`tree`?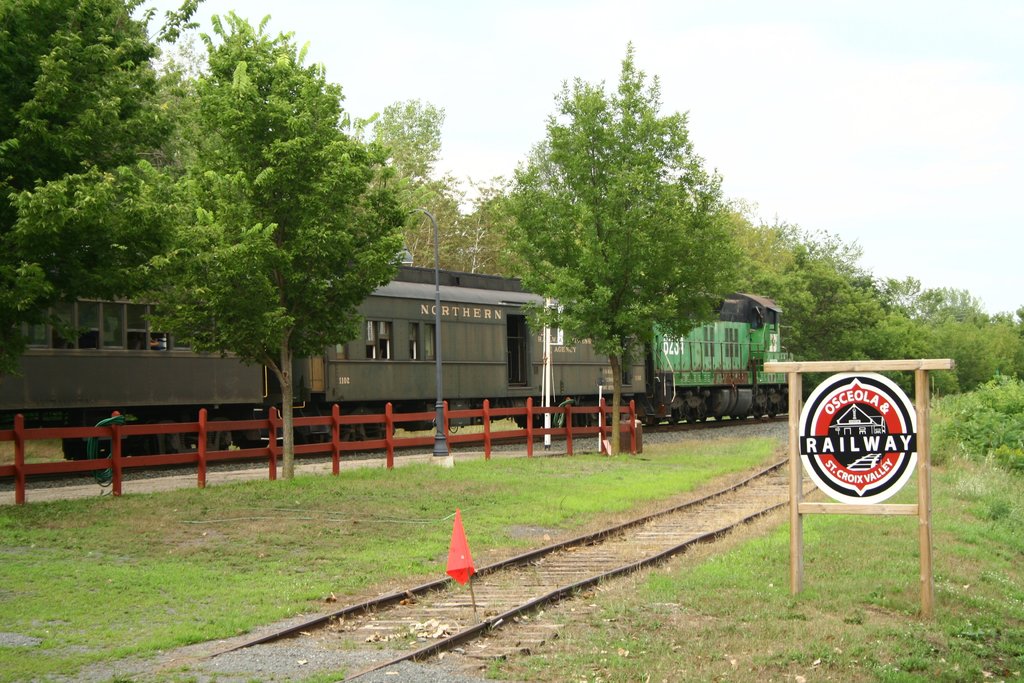
pyautogui.locateOnScreen(362, 97, 501, 278)
